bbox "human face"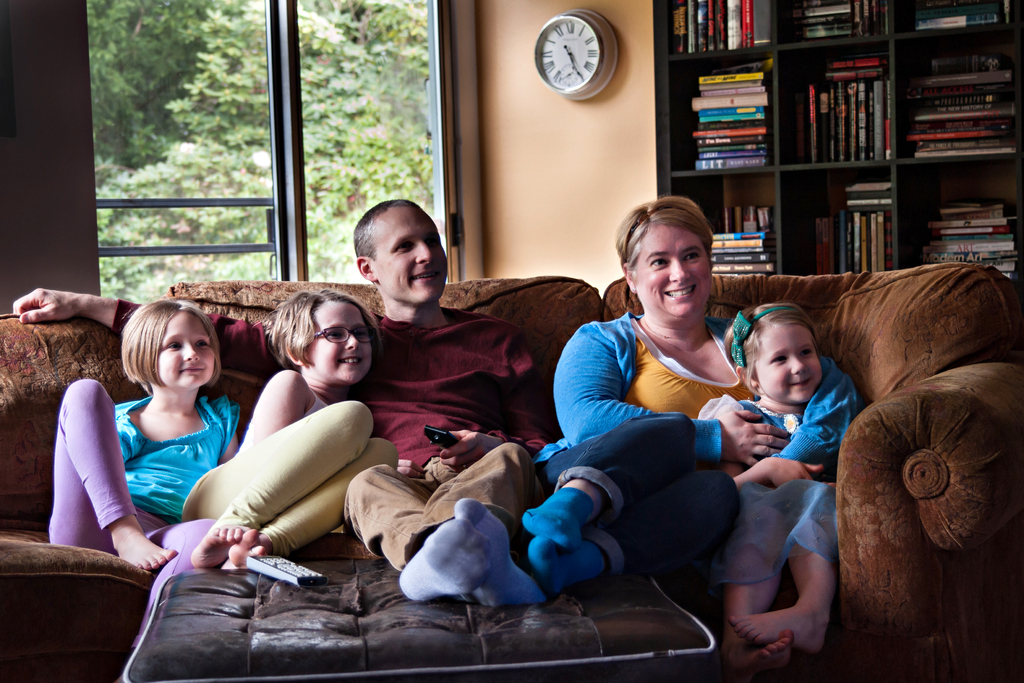
box(377, 202, 449, 305)
